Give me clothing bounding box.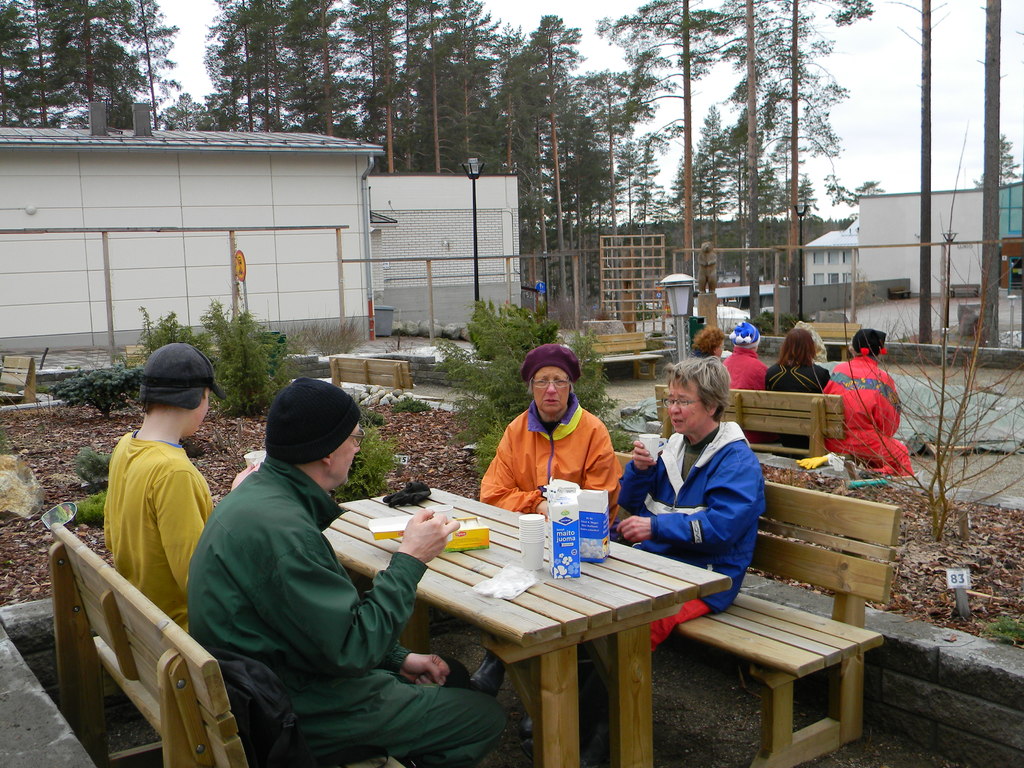
[left=763, top=357, right=833, bottom=452].
